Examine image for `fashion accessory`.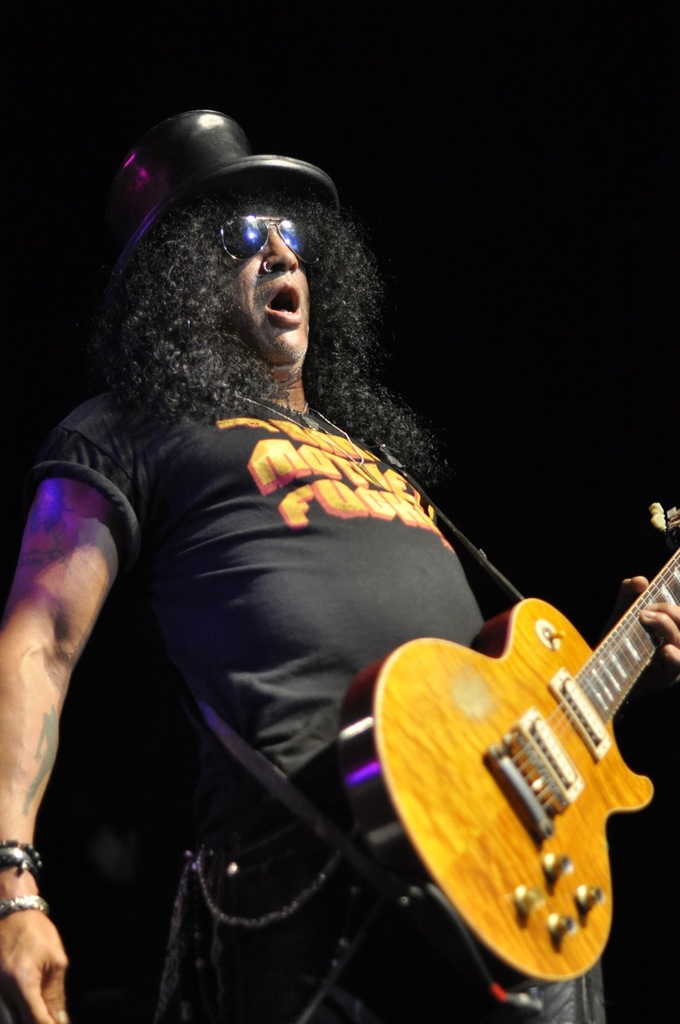
Examination result: crop(234, 392, 371, 473).
